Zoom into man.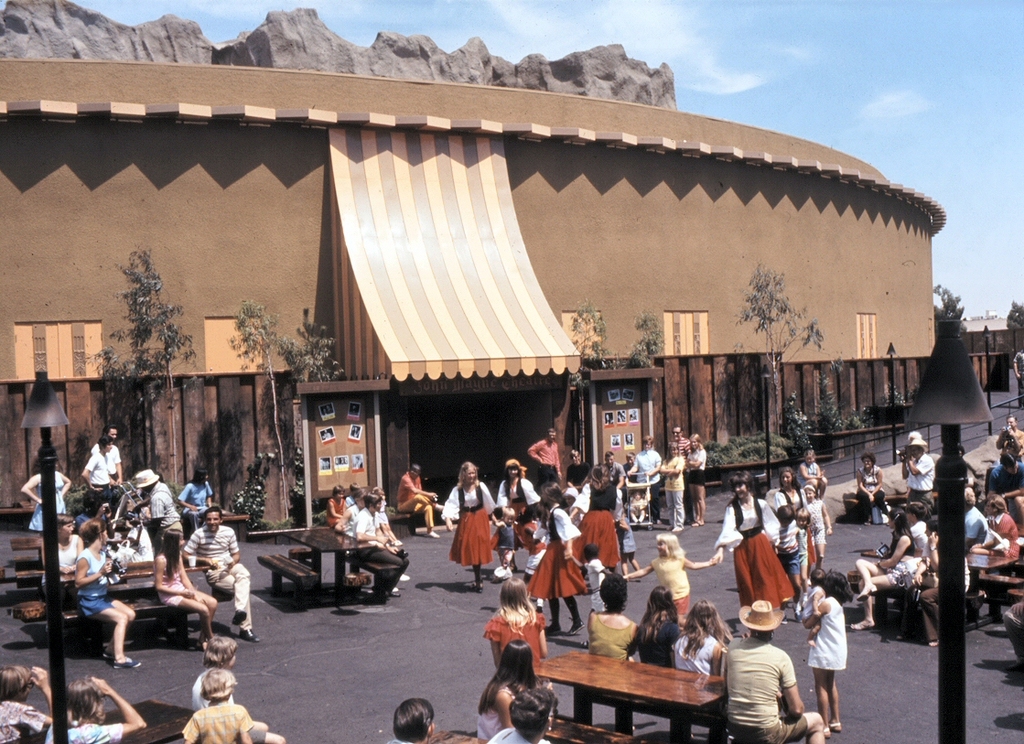
Zoom target: bbox(400, 473, 440, 538).
